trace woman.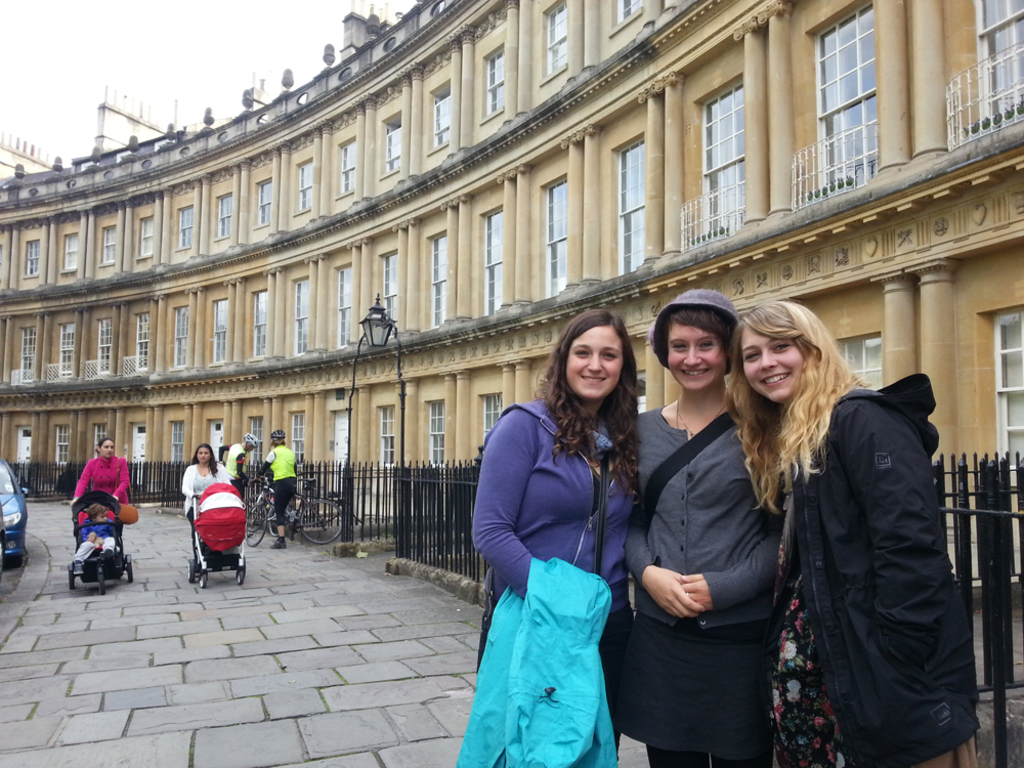
Traced to bbox=[181, 445, 229, 540].
